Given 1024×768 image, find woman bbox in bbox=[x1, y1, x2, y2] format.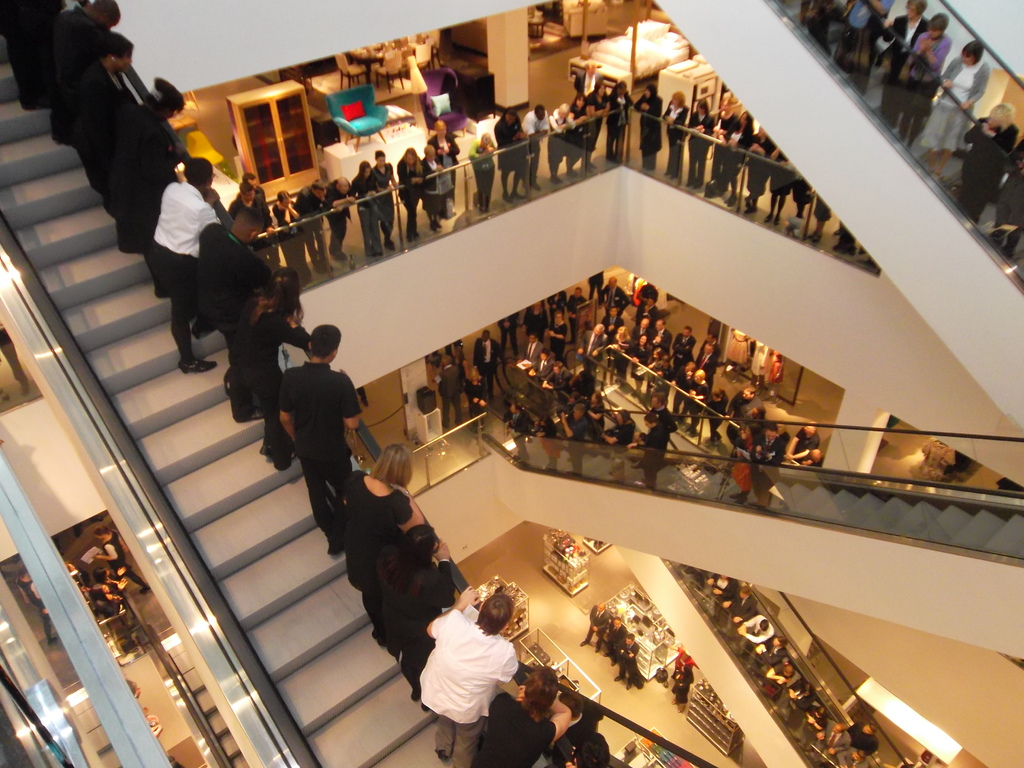
bbox=[75, 31, 138, 197].
